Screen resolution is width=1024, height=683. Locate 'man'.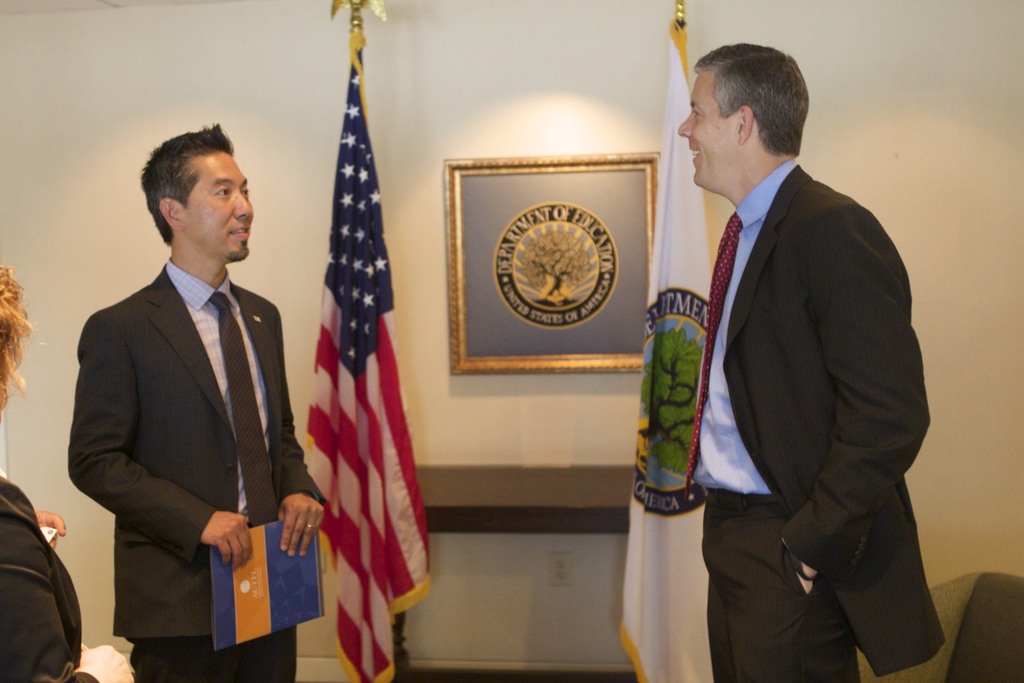
68 118 317 674.
